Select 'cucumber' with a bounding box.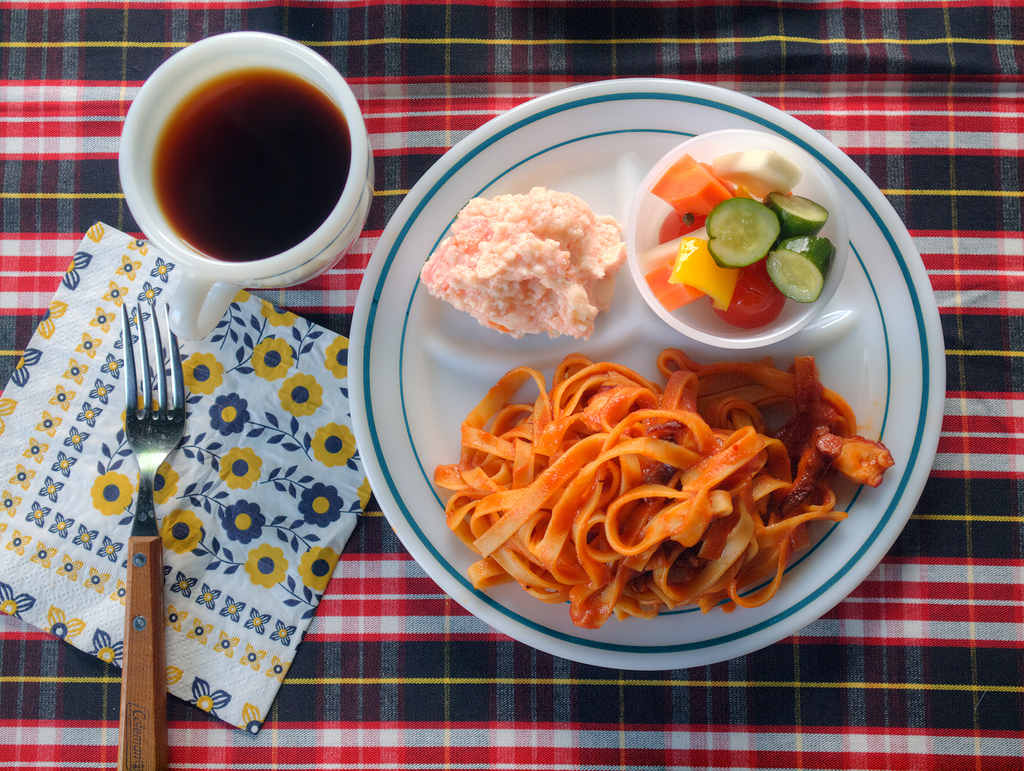
(700,177,804,266).
